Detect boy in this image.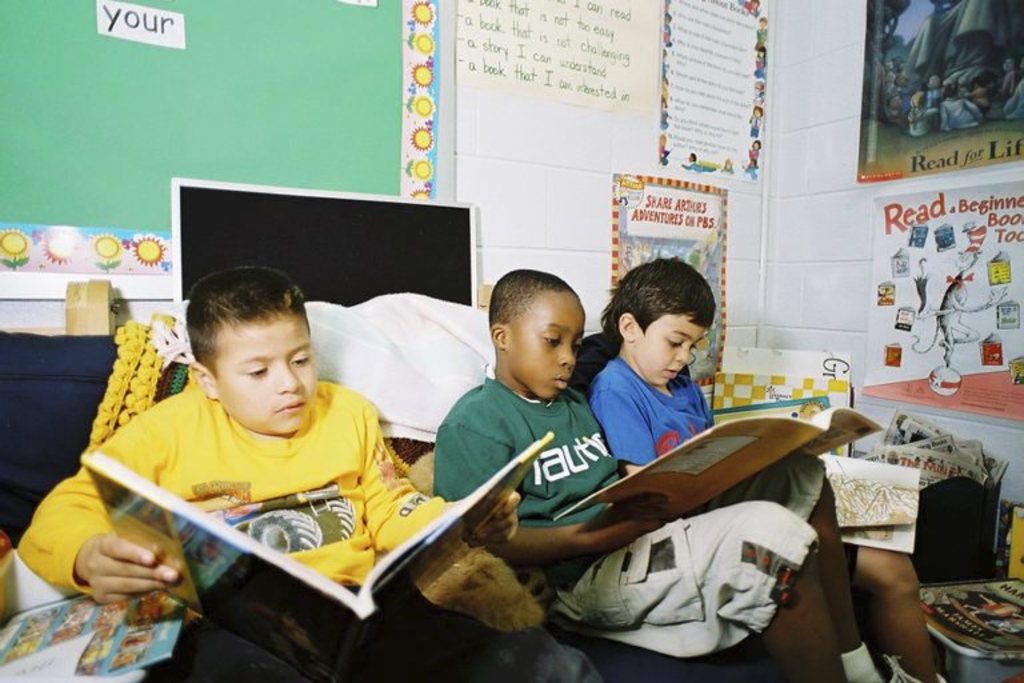
Detection: bbox=[423, 261, 888, 682].
